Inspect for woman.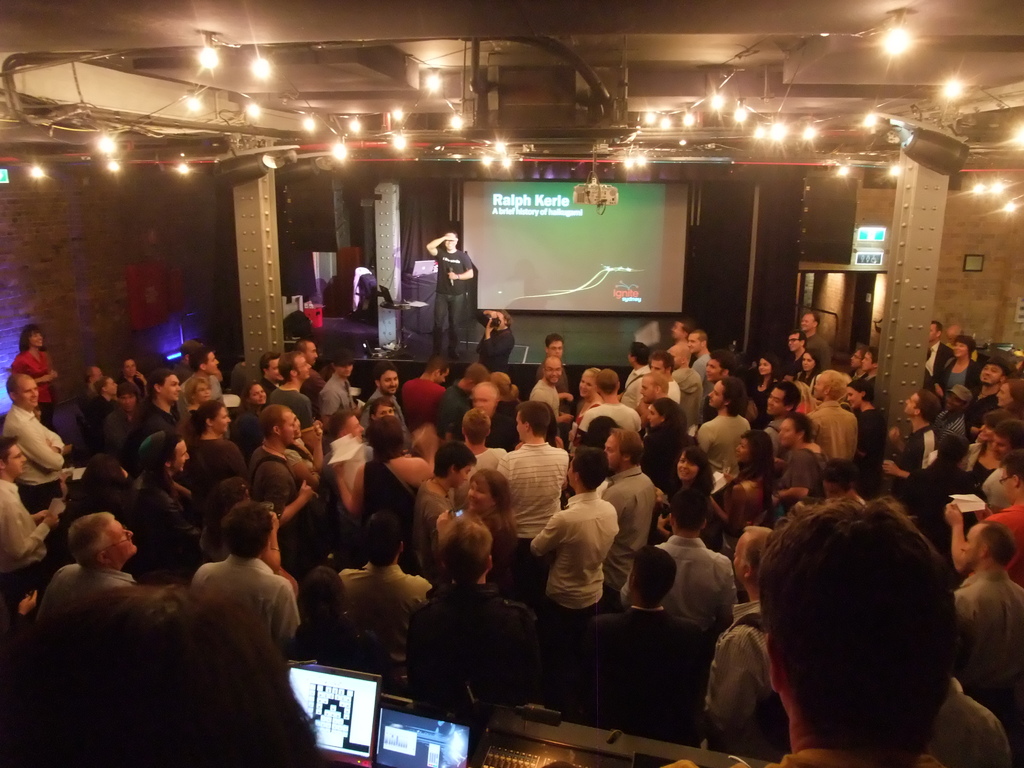
Inspection: pyautogui.locateOnScreen(796, 348, 820, 394).
